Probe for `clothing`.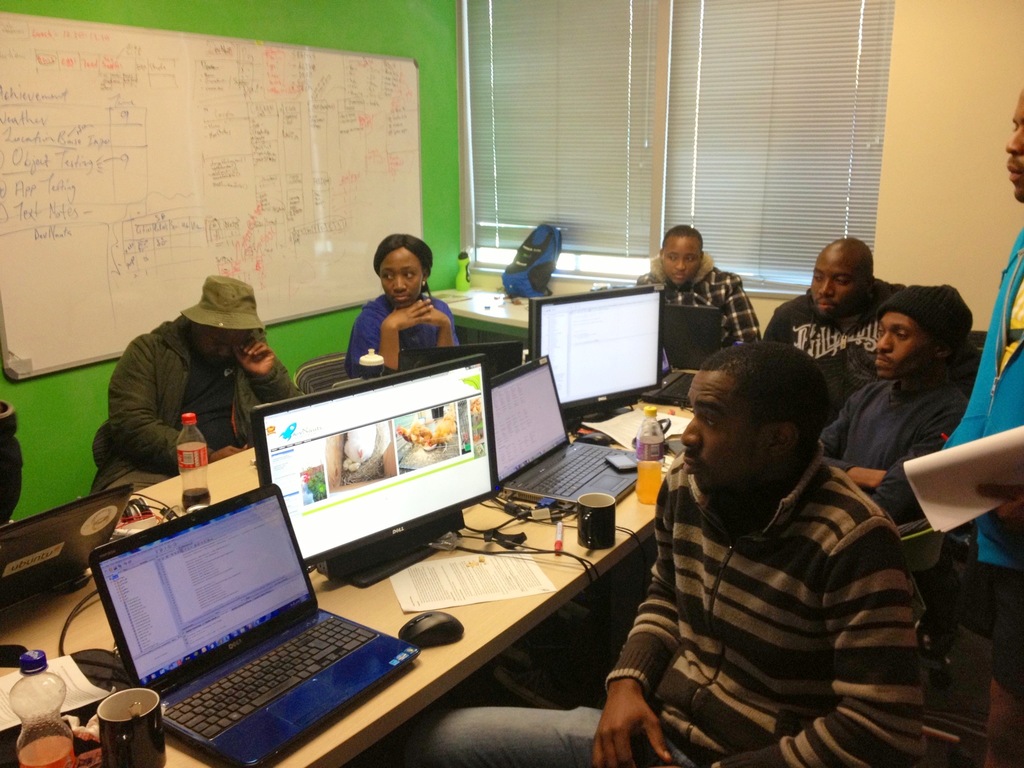
Probe result: 79, 276, 291, 511.
